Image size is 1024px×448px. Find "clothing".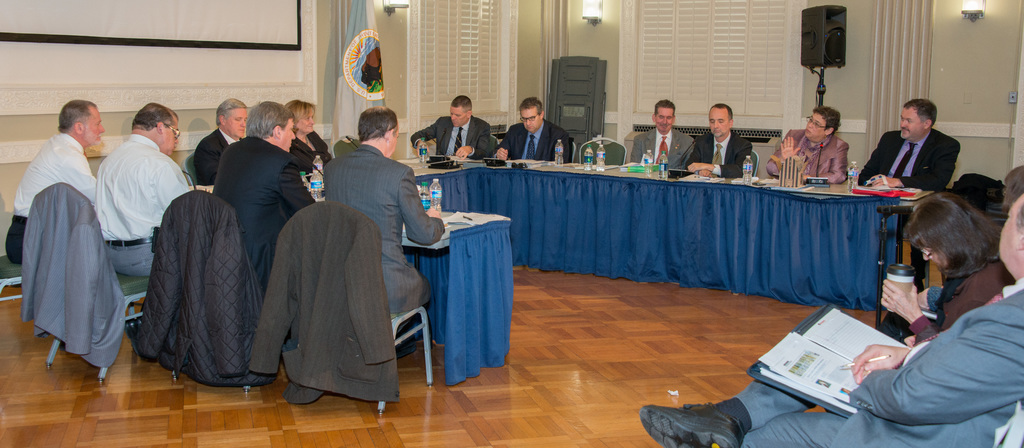
[x1=310, y1=134, x2=443, y2=321].
